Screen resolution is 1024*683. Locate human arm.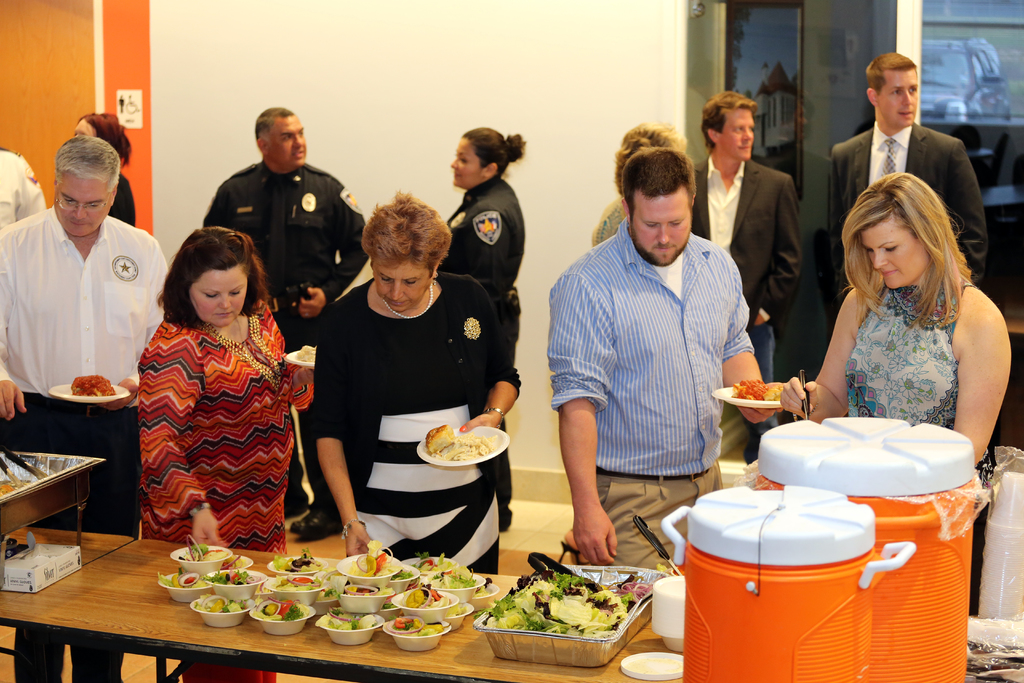
(x1=717, y1=257, x2=788, y2=432).
